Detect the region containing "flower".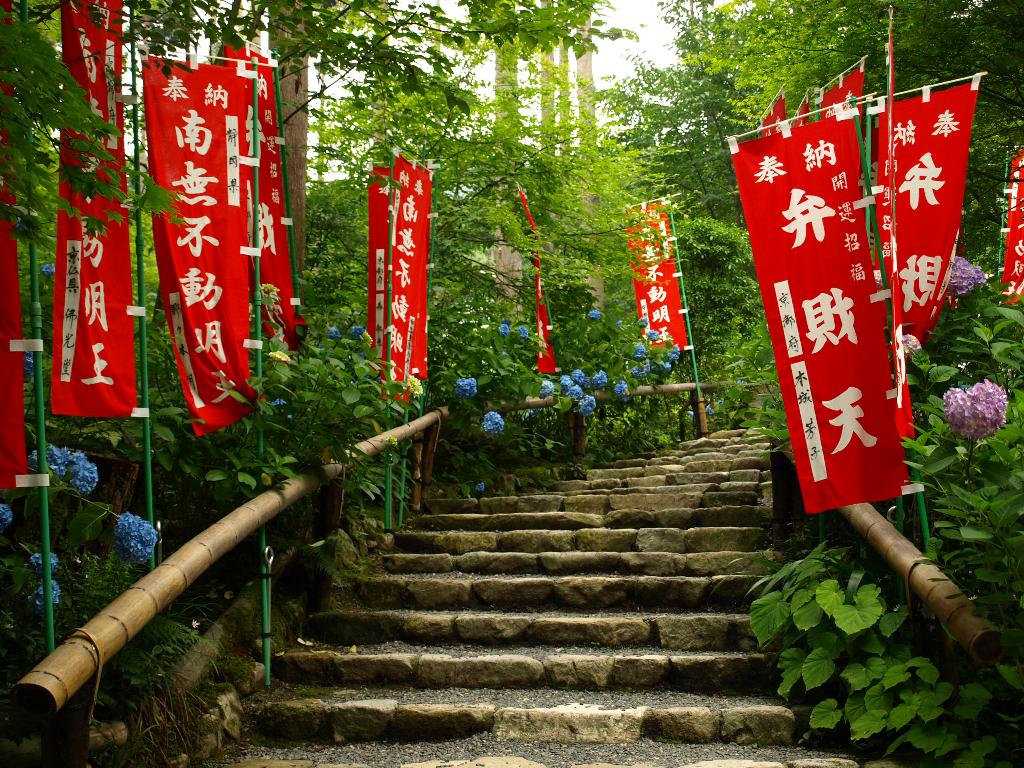
<bbox>948, 255, 985, 305</bbox>.
